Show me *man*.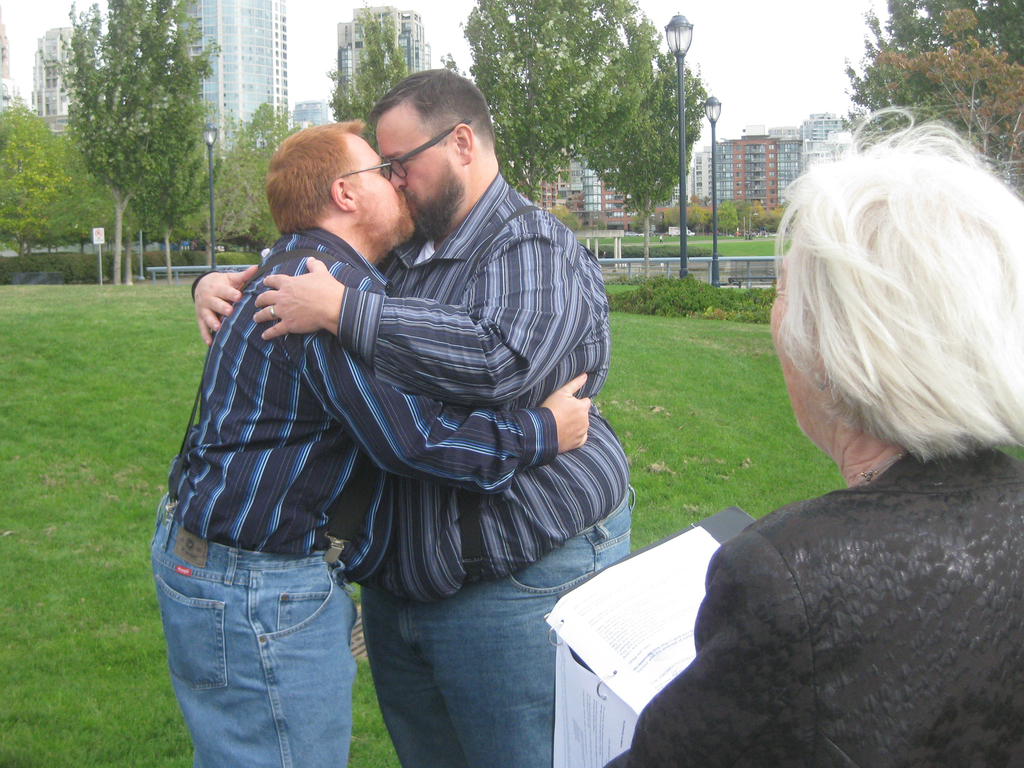
*man* is here: box(141, 122, 592, 767).
